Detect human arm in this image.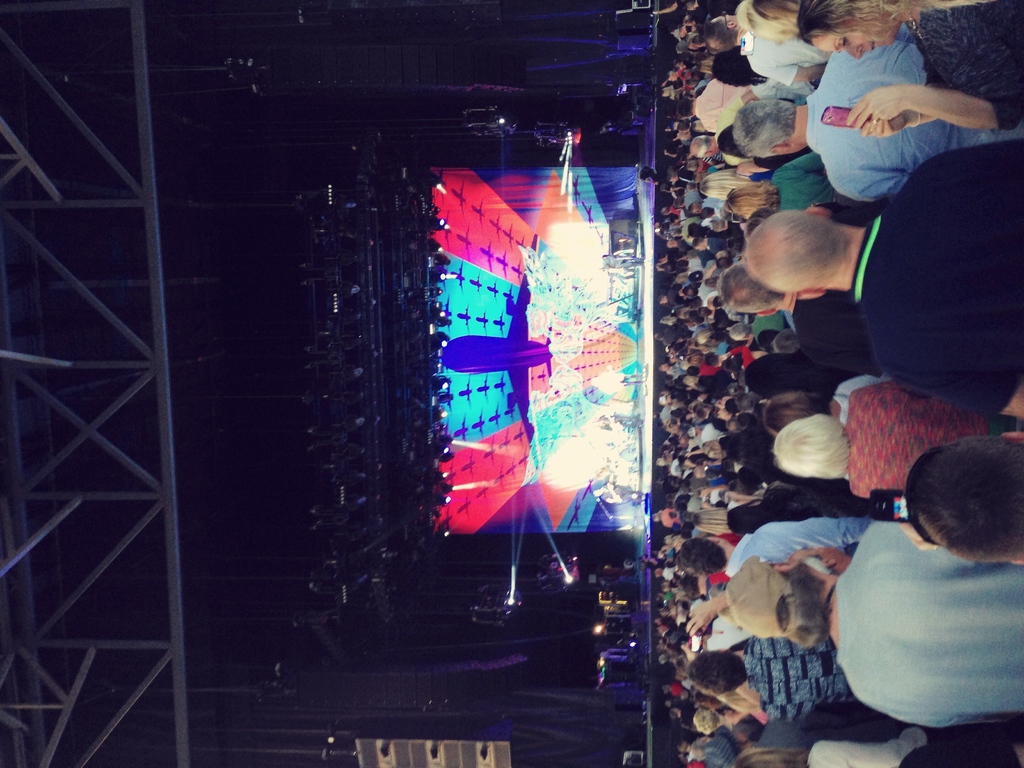
Detection: box=[845, 88, 1023, 132].
